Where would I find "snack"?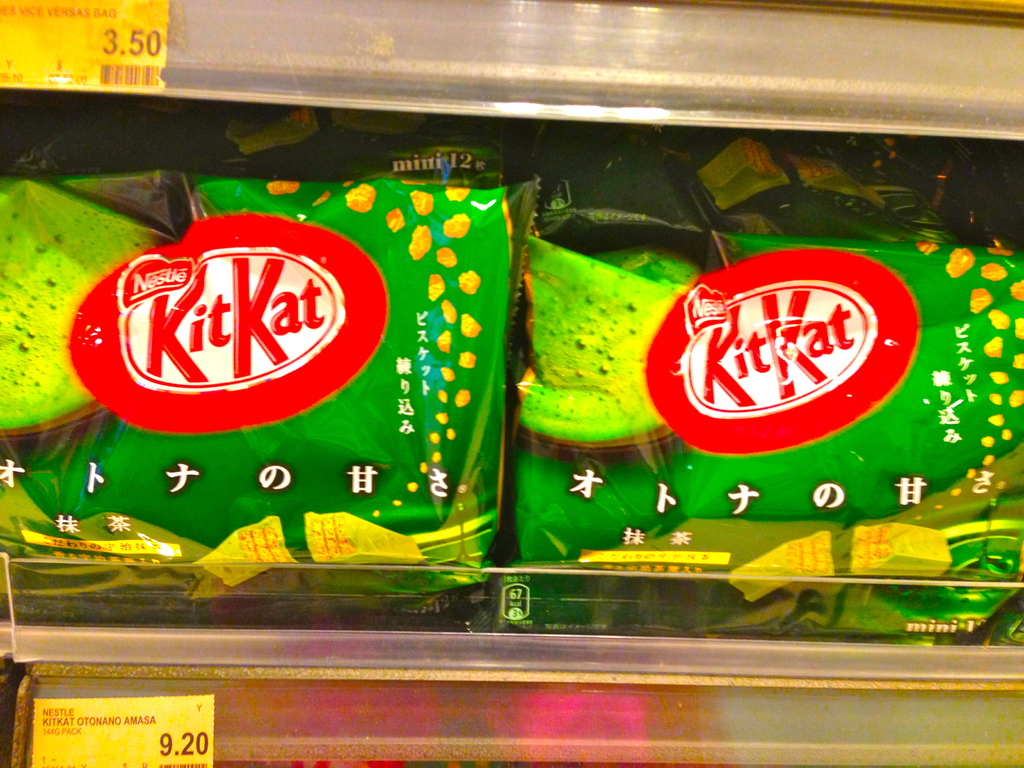
At detection(16, 178, 538, 610).
